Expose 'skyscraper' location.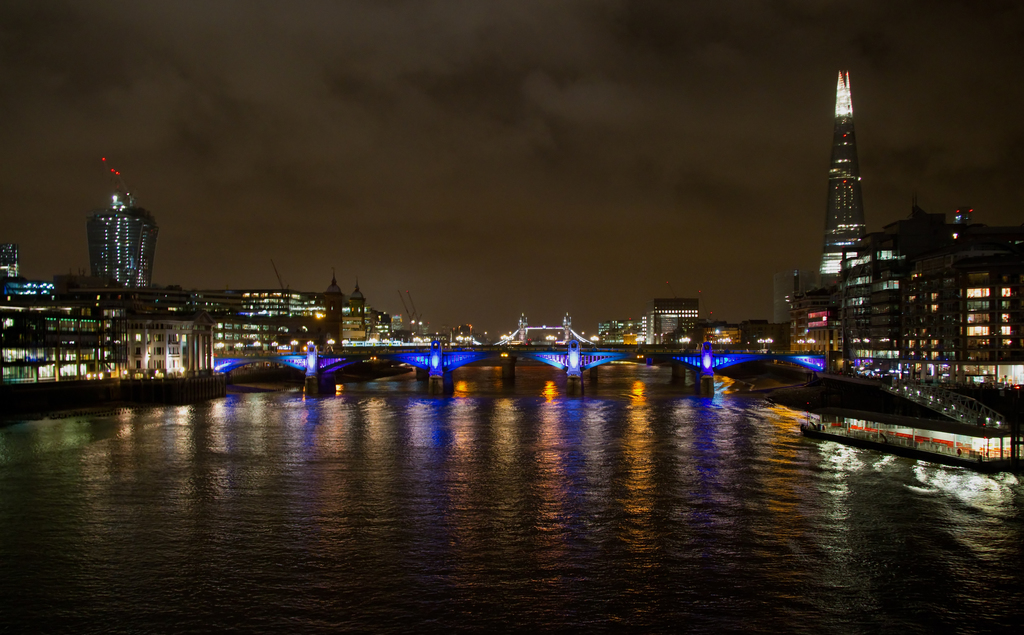
Exposed at {"x1": 88, "y1": 186, "x2": 156, "y2": 288}.
